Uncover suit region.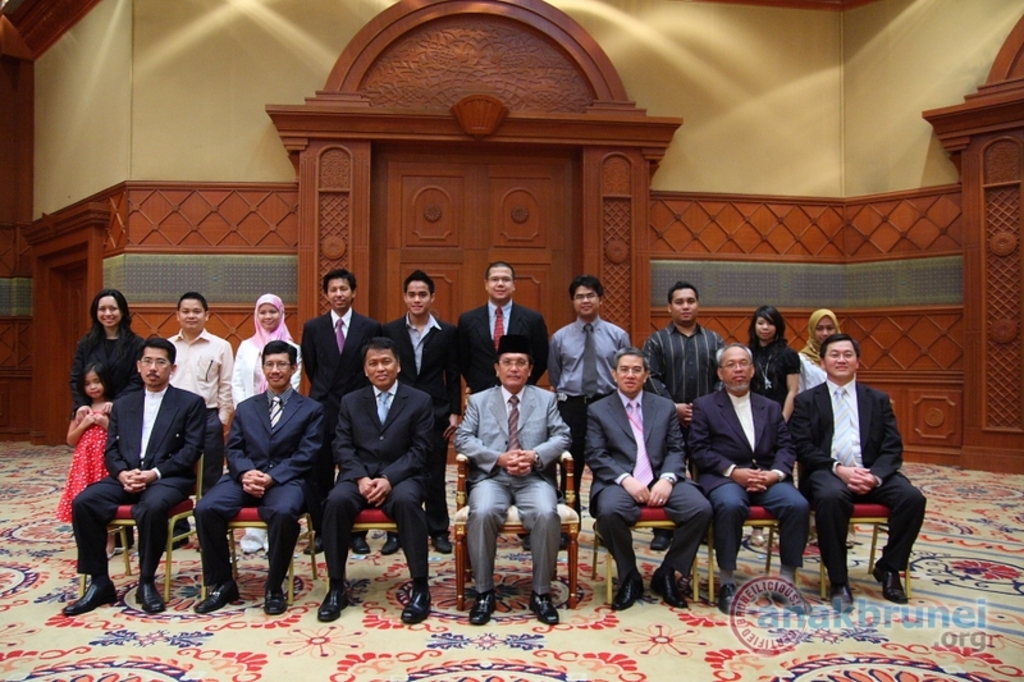
Uncovered: l=300, t=306, r=378, b=535.
